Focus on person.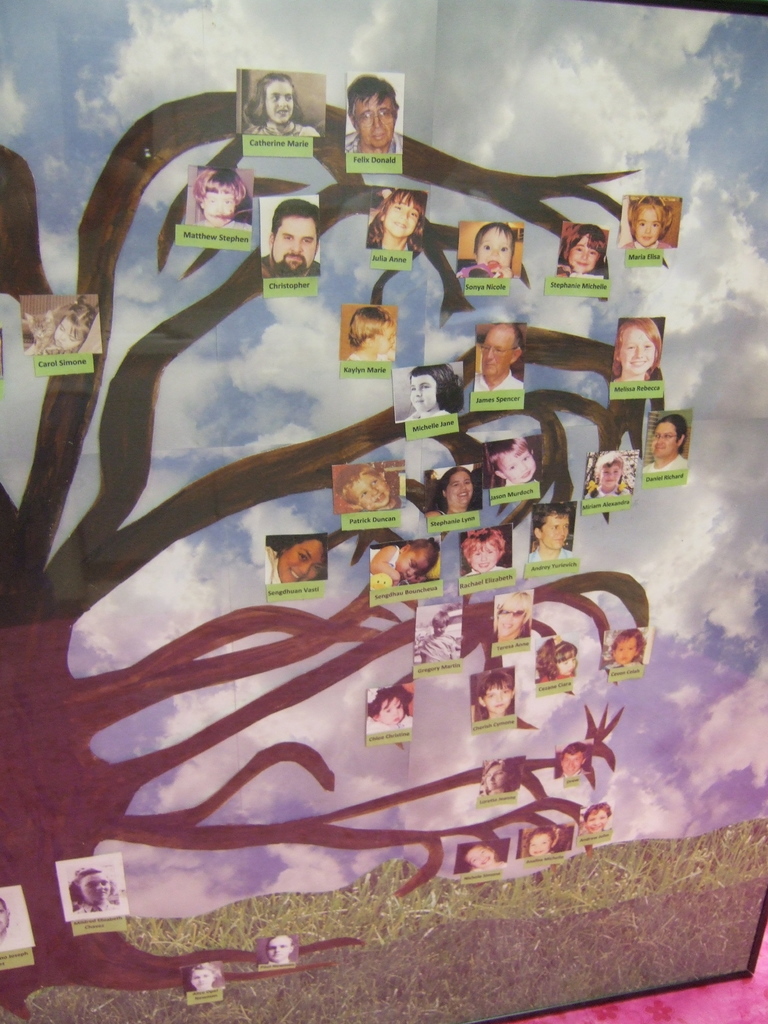
Focused at box=[454, 219, 519, 278].
